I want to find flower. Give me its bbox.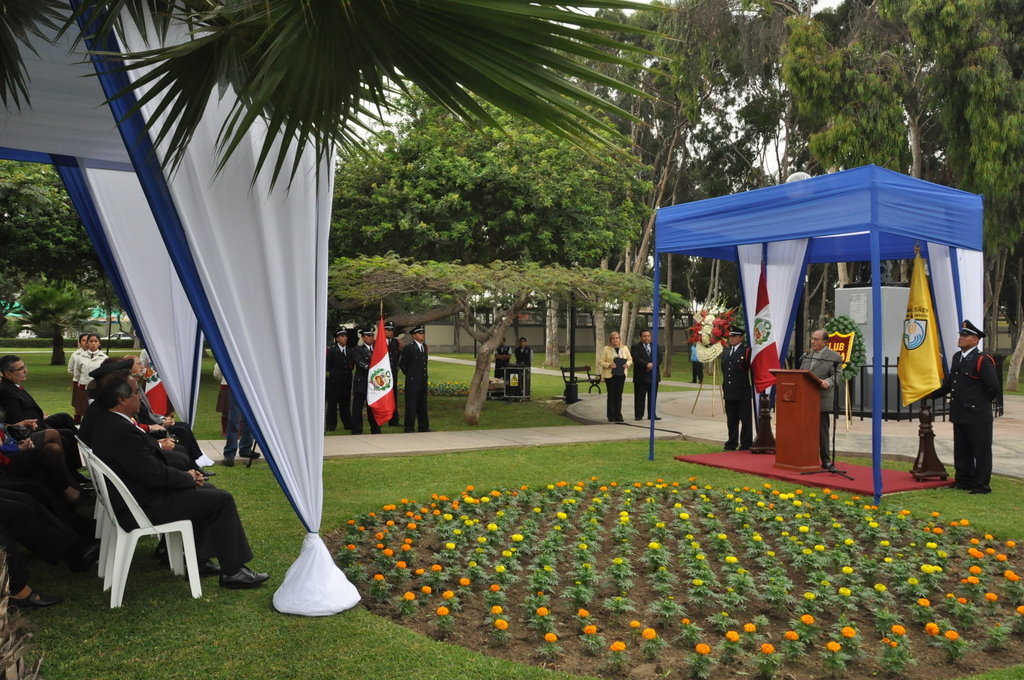
x1=429, y1=503, x2=438, y2=509.
